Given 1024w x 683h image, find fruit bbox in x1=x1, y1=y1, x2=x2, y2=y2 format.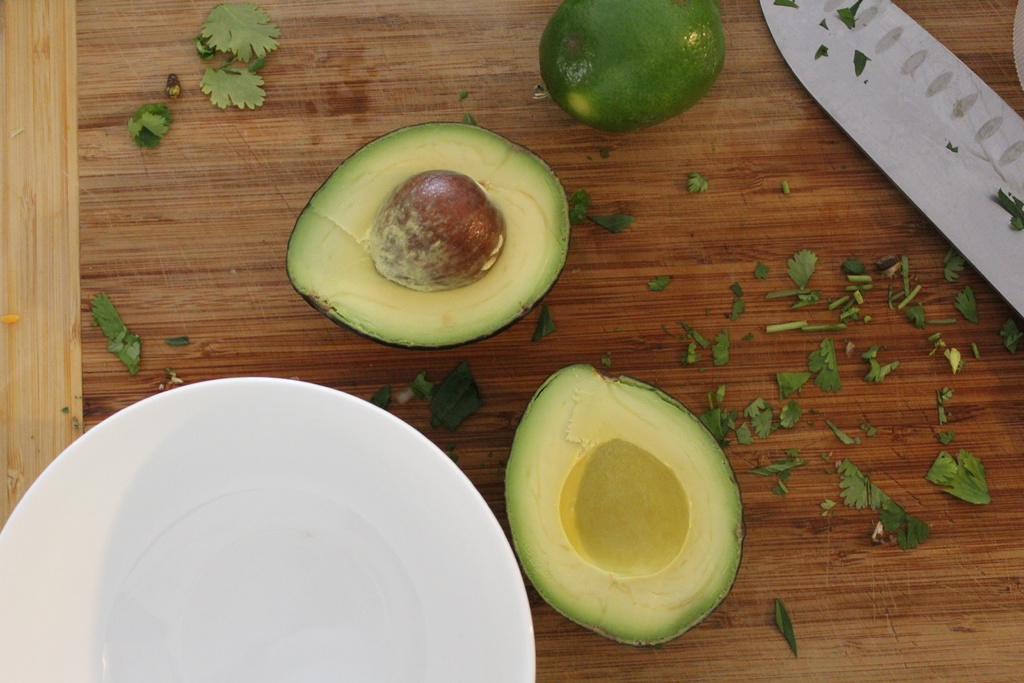
x1=288, y1=141, x2=578, y2=367.
